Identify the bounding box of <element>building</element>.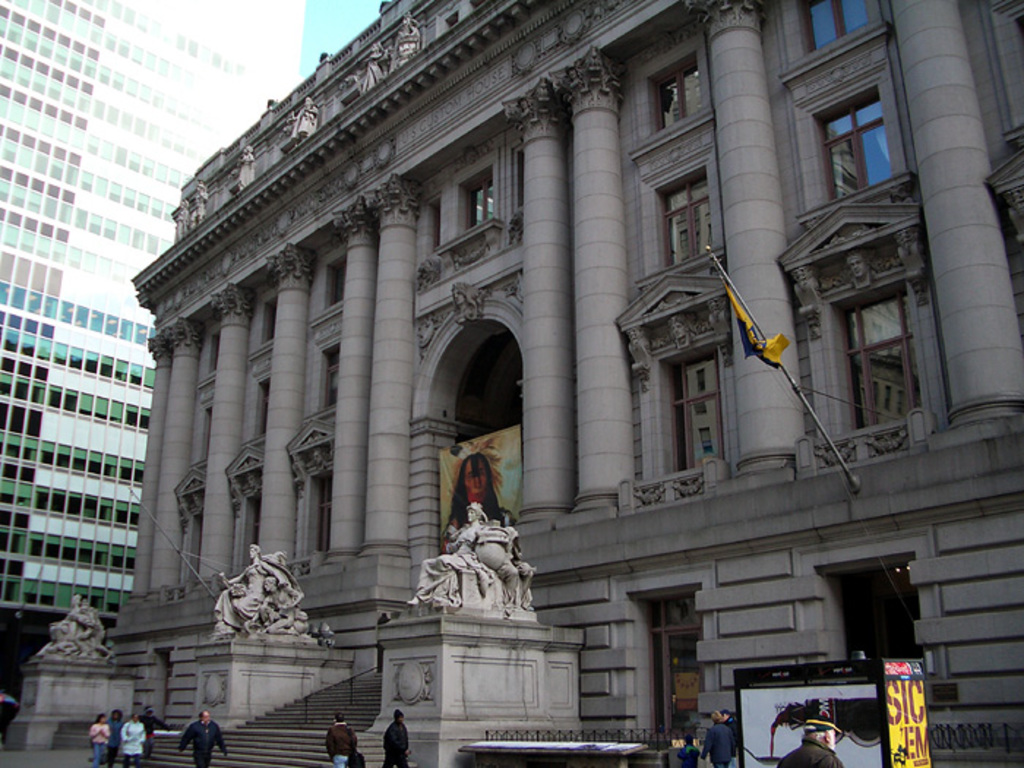
<box>0,0,1023,767</box>.
